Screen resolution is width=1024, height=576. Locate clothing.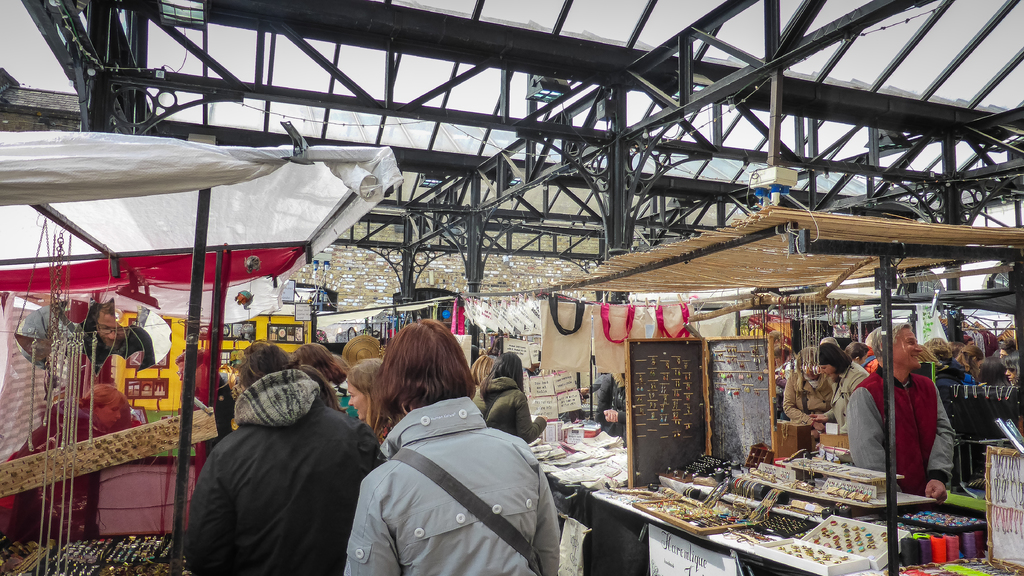
[851, 367, 947, 498].
